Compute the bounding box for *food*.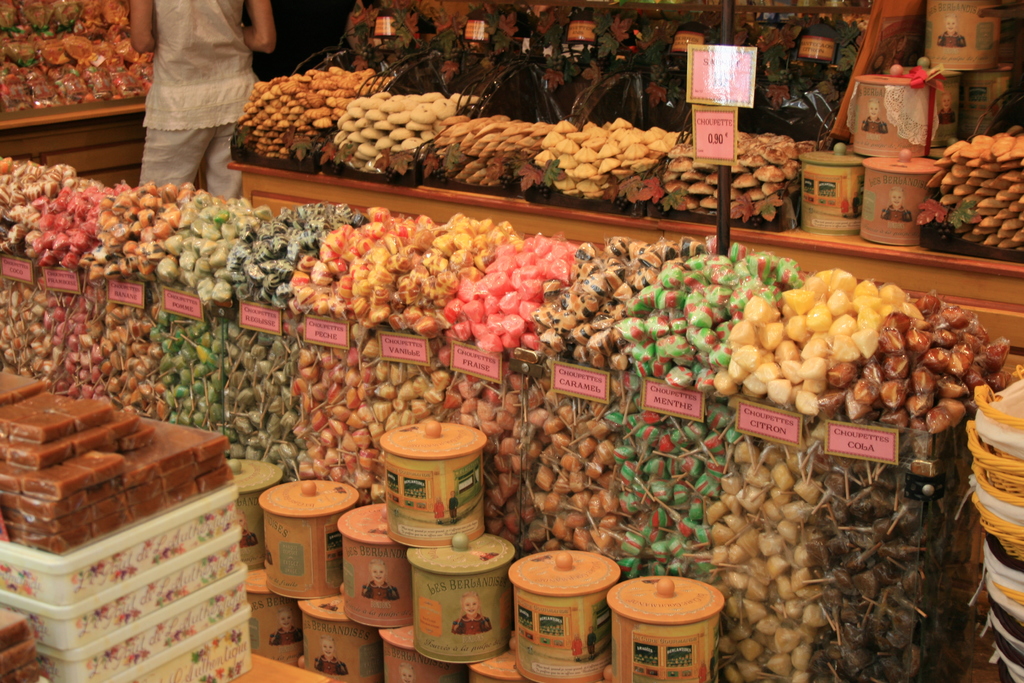
[662, 131, 815, 217].
